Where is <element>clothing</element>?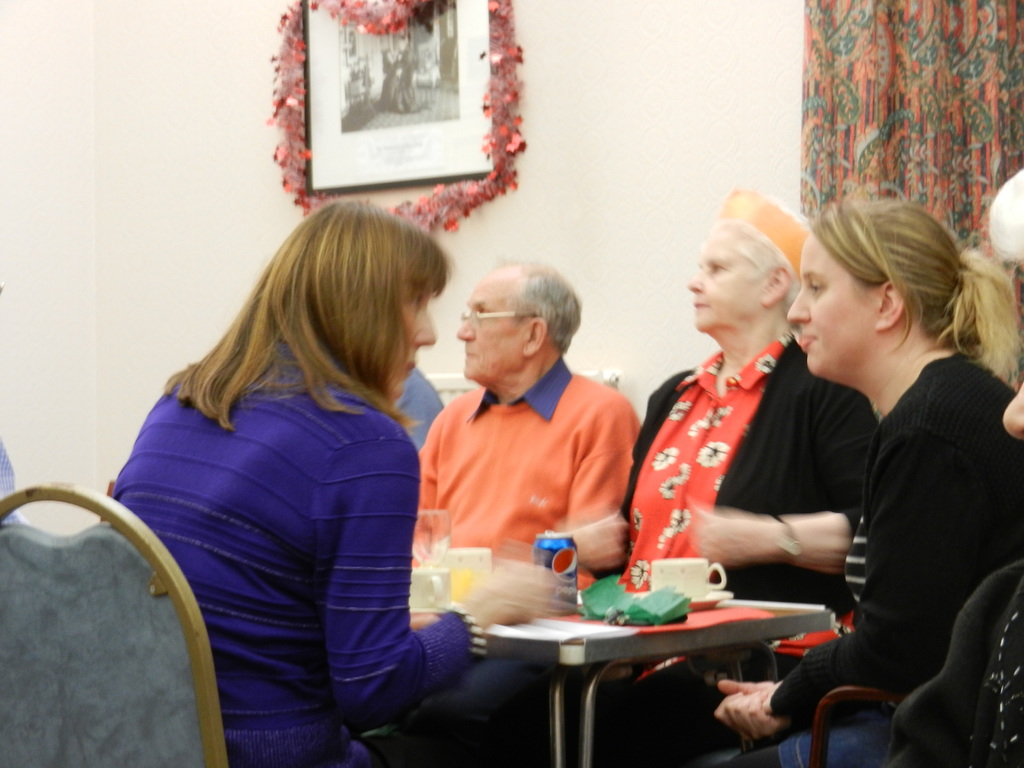
{"left": 658, "top": 349, "right": 1023, "bottom": 765}.
